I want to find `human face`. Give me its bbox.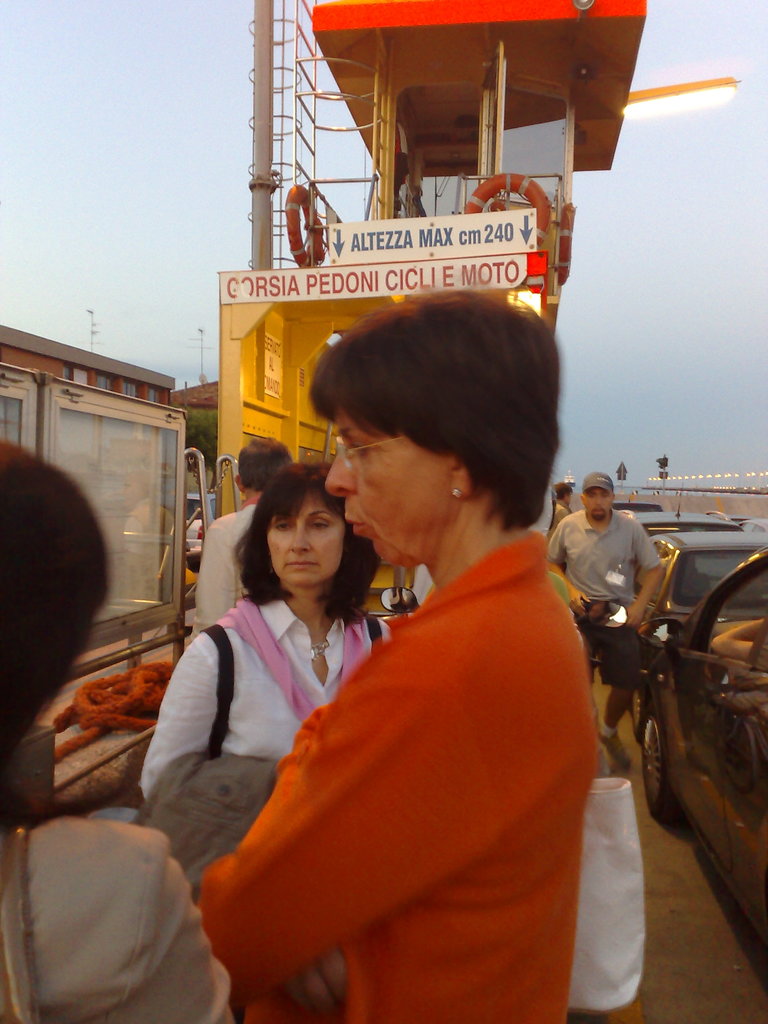
[x1=586, y1=488, x2=614, y2=522].
